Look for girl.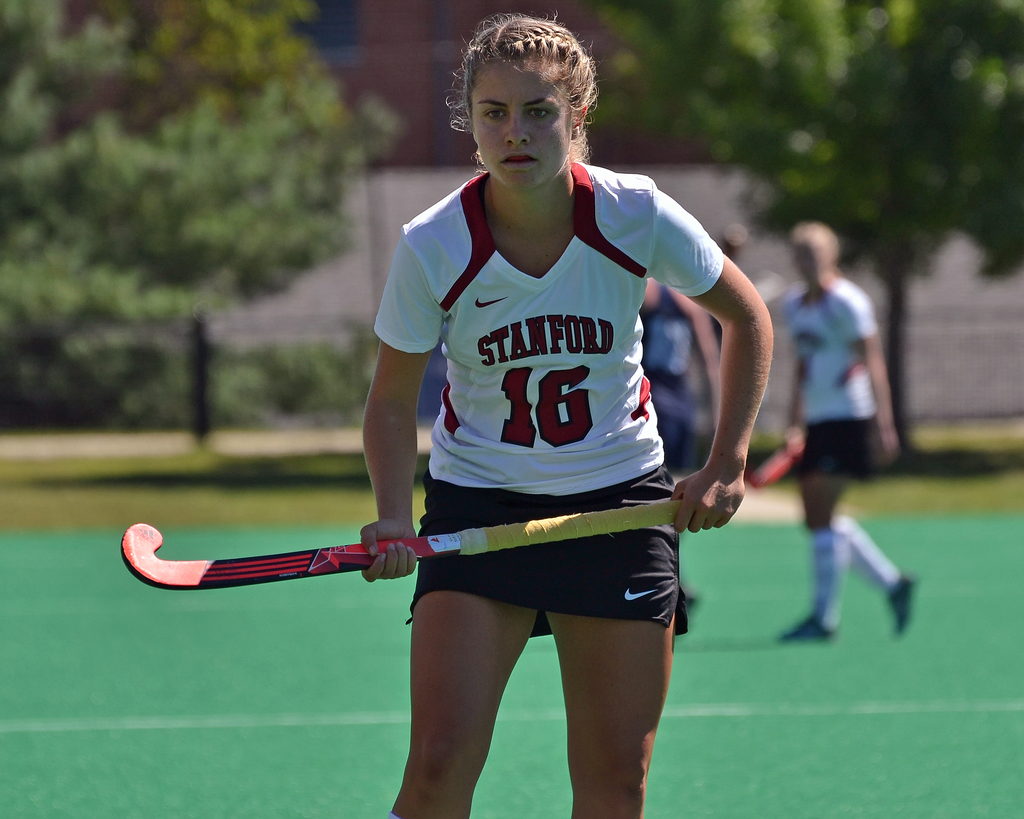
Found: 356 8 772 818.
